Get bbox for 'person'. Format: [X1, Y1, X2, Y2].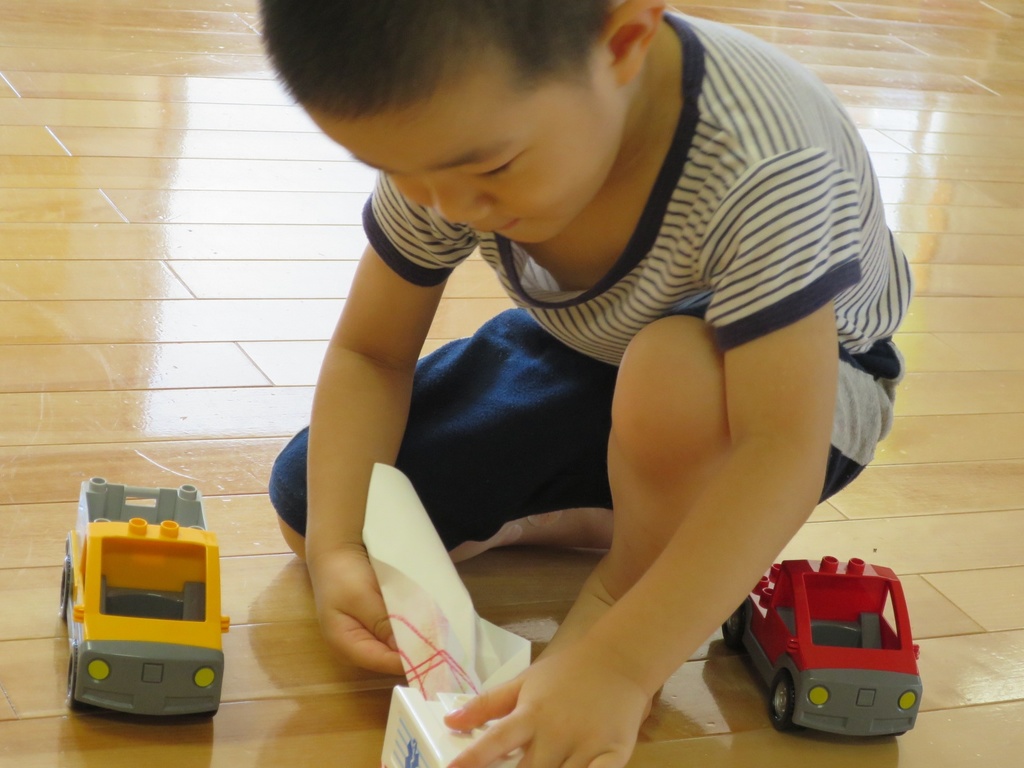
[260, 0, 918, 767].
